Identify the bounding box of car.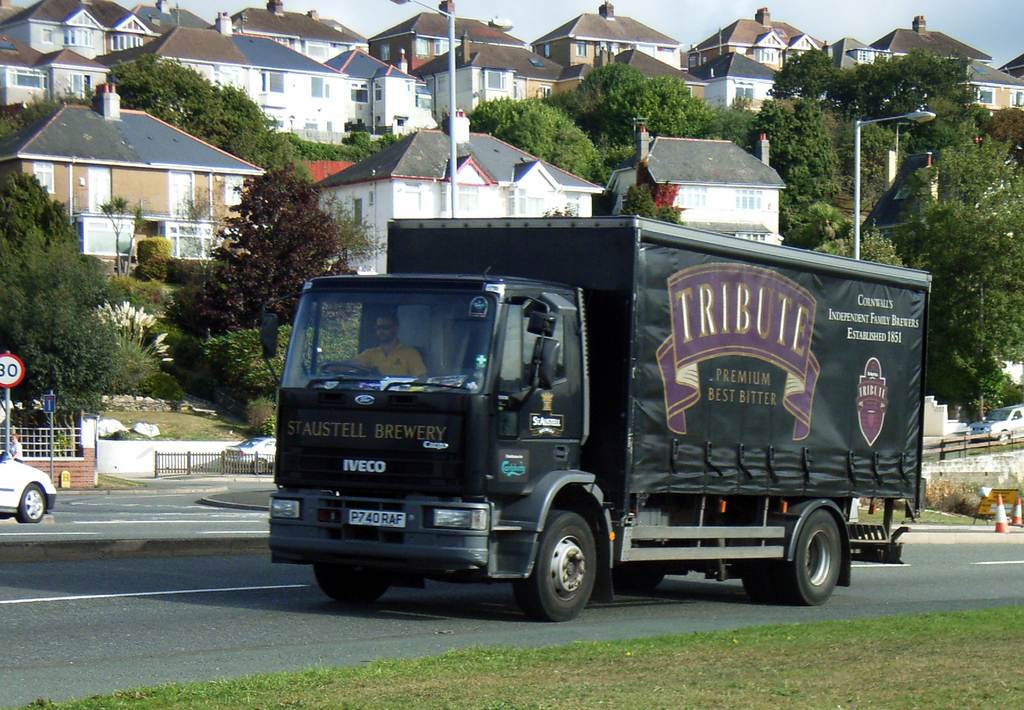
x1=0, y1=448, x2=57, y2=528.
